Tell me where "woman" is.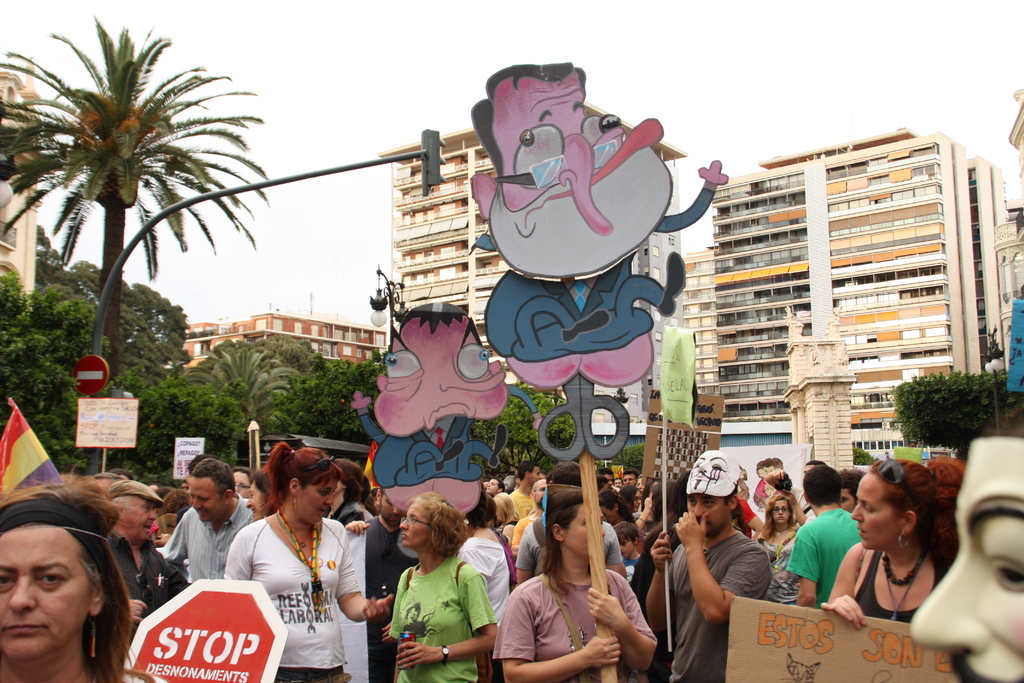
"woman" is at bbox(378, 490, 493, 682).
